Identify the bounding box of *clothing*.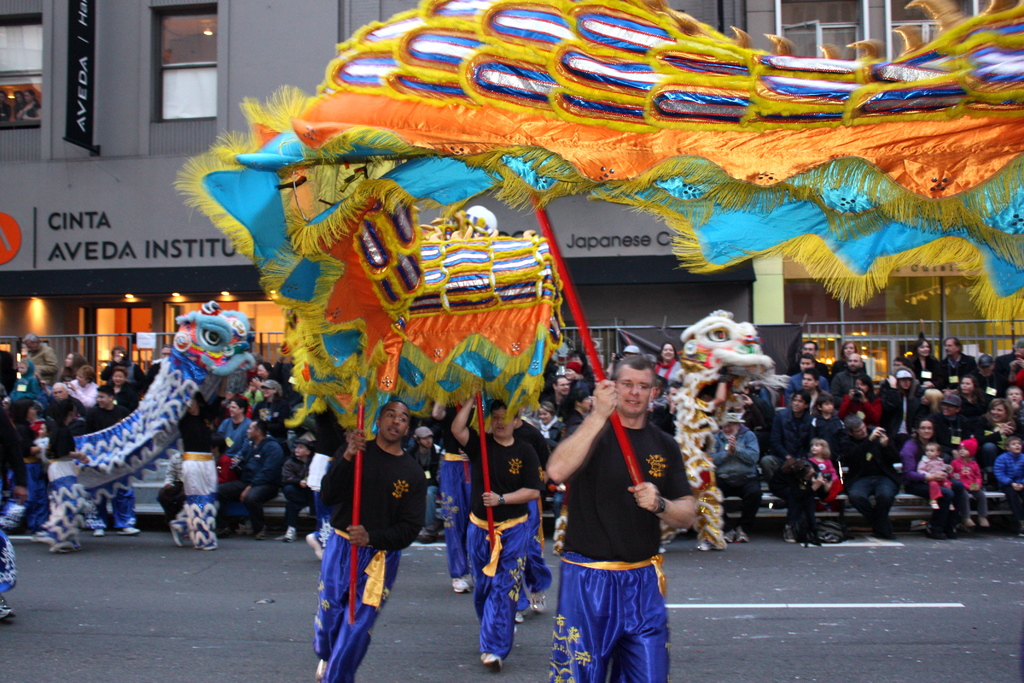
[797,383,829,413].
